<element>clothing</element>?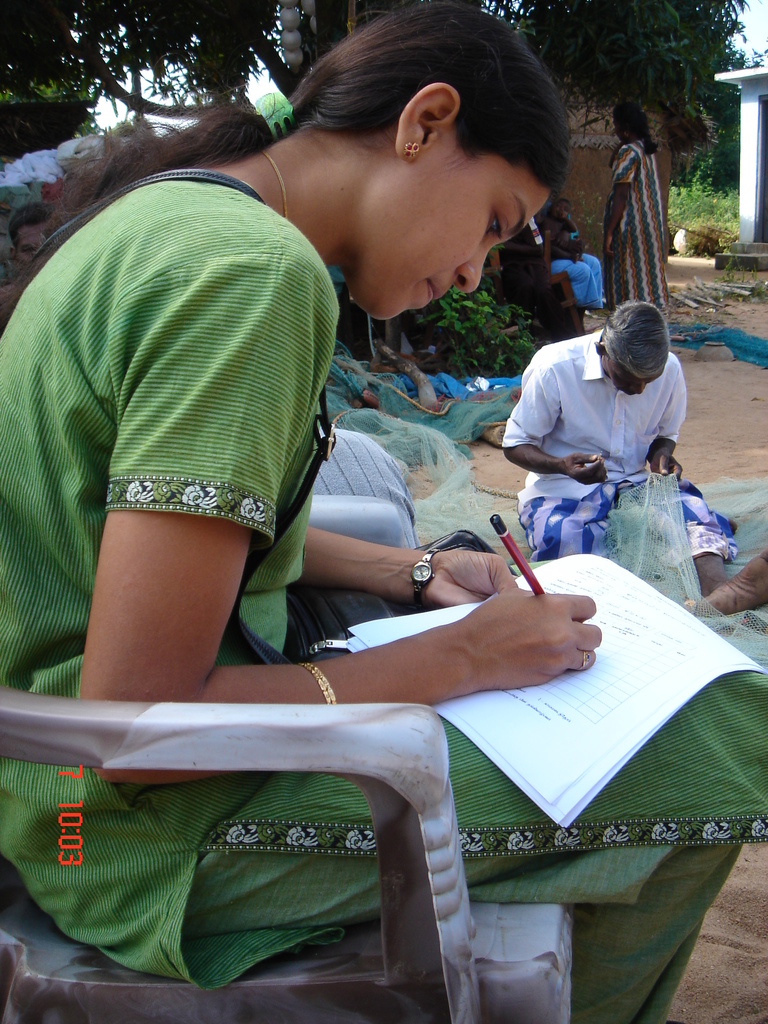
{"x1": 559, "y1": 263, "x2": 596, "y2": 324}
